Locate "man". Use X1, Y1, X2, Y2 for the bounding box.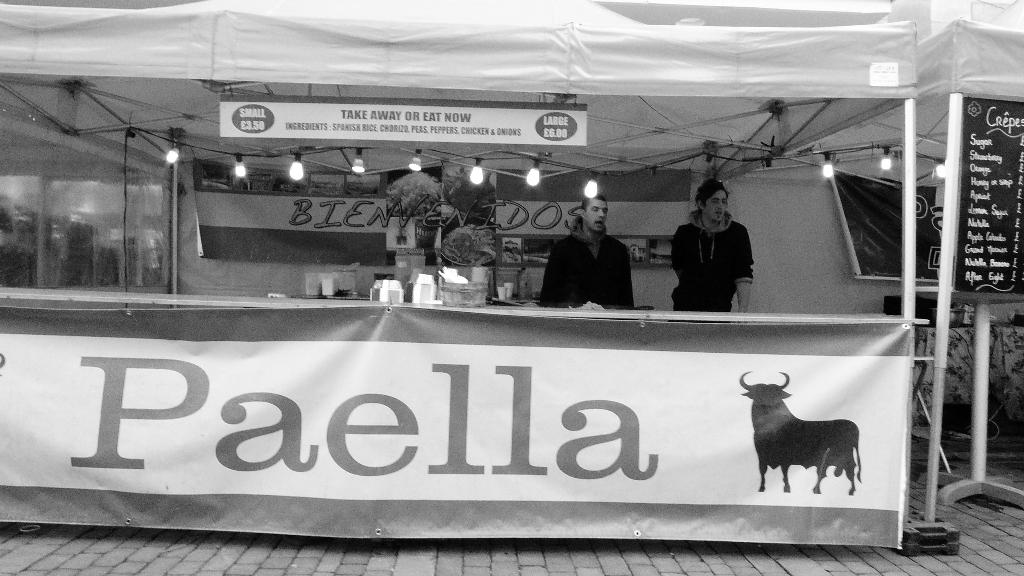
669, 179, 771, 320.
